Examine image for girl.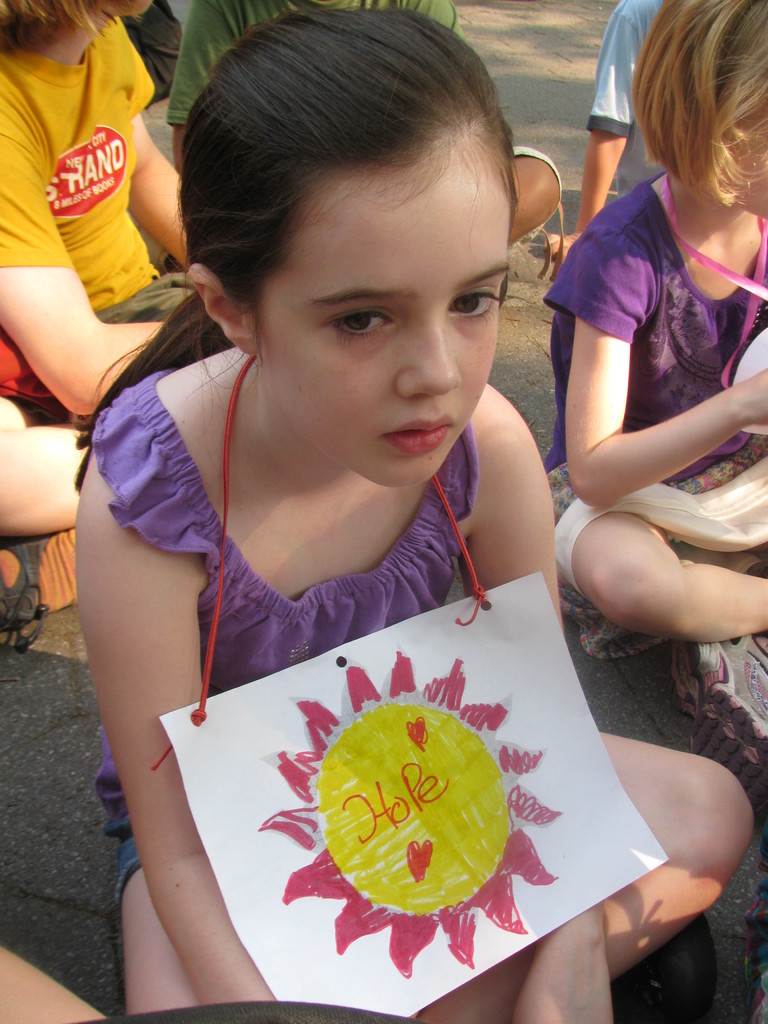
Examination result: (72, 4, 753, 1023).
